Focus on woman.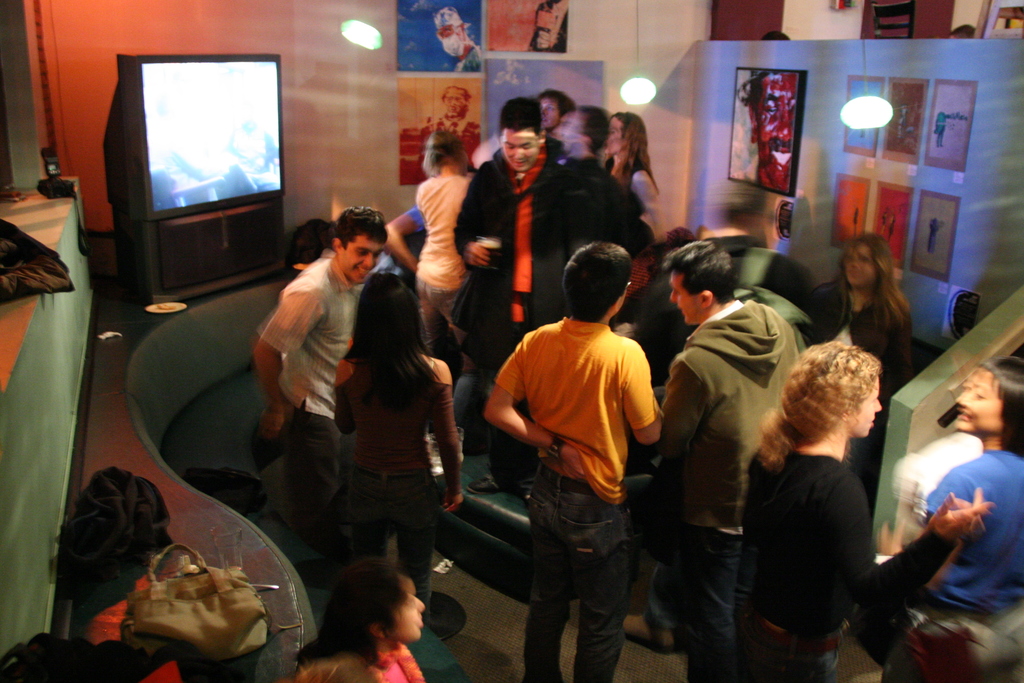
Focused at bbox=[329, 272, 463, 615].
